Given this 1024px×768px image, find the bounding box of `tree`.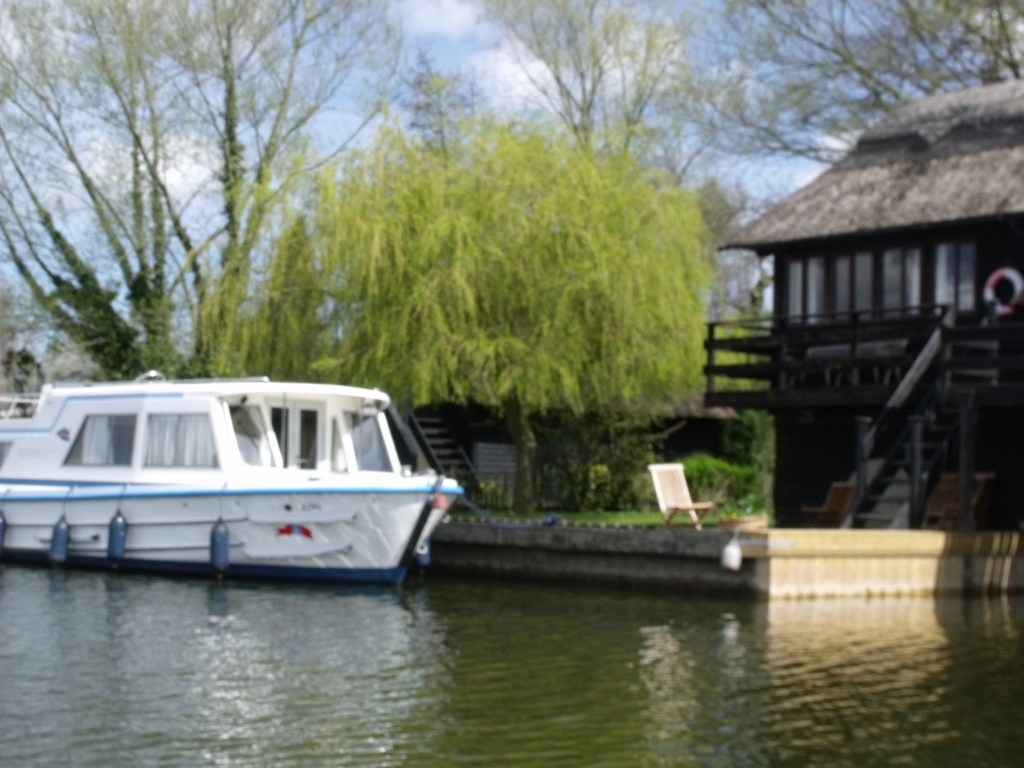
[0,0,408,466].
